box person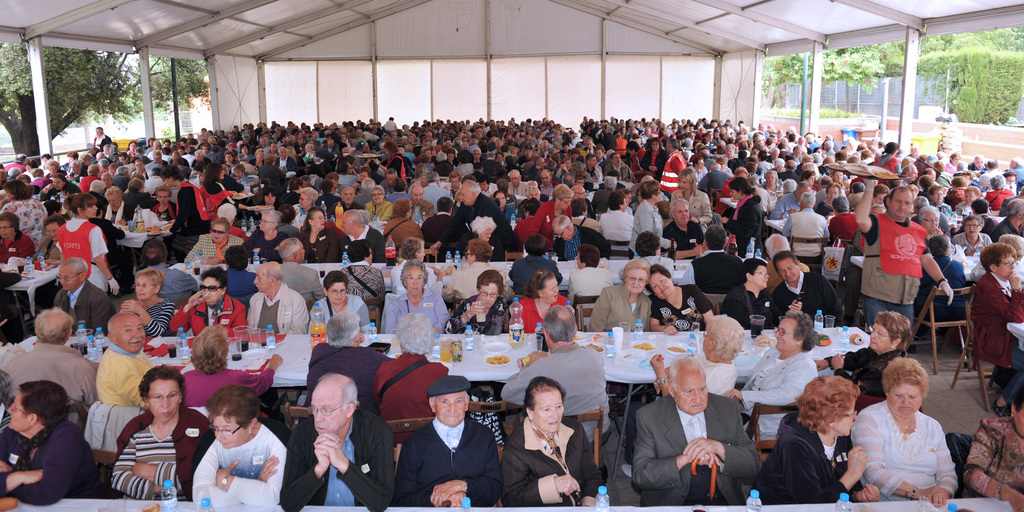
crop(113, 367, 211, 497)
